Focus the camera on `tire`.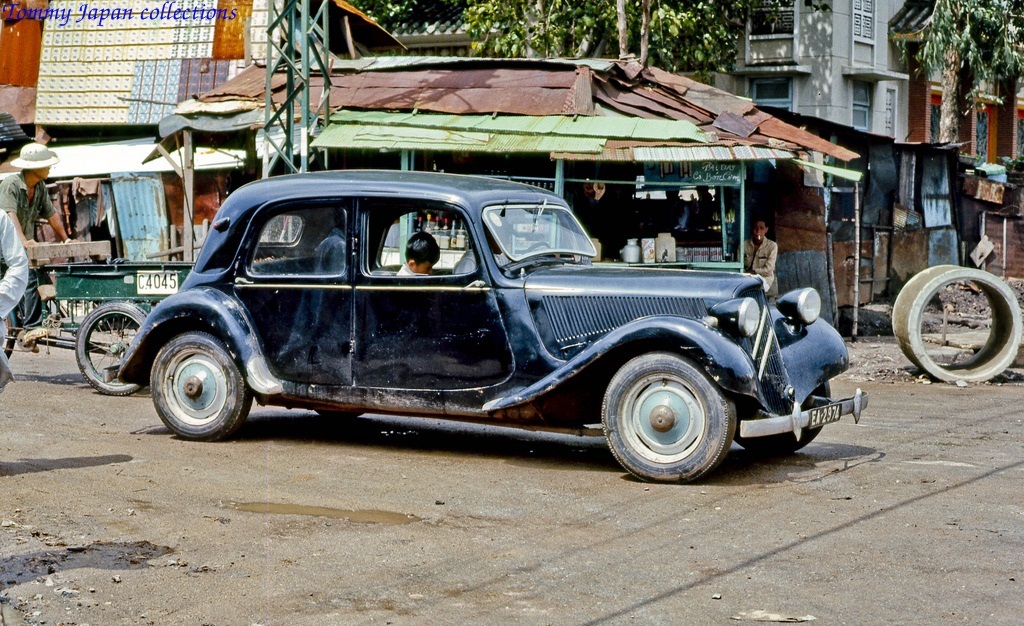
Focus region: (149, 334, 255, 439).
